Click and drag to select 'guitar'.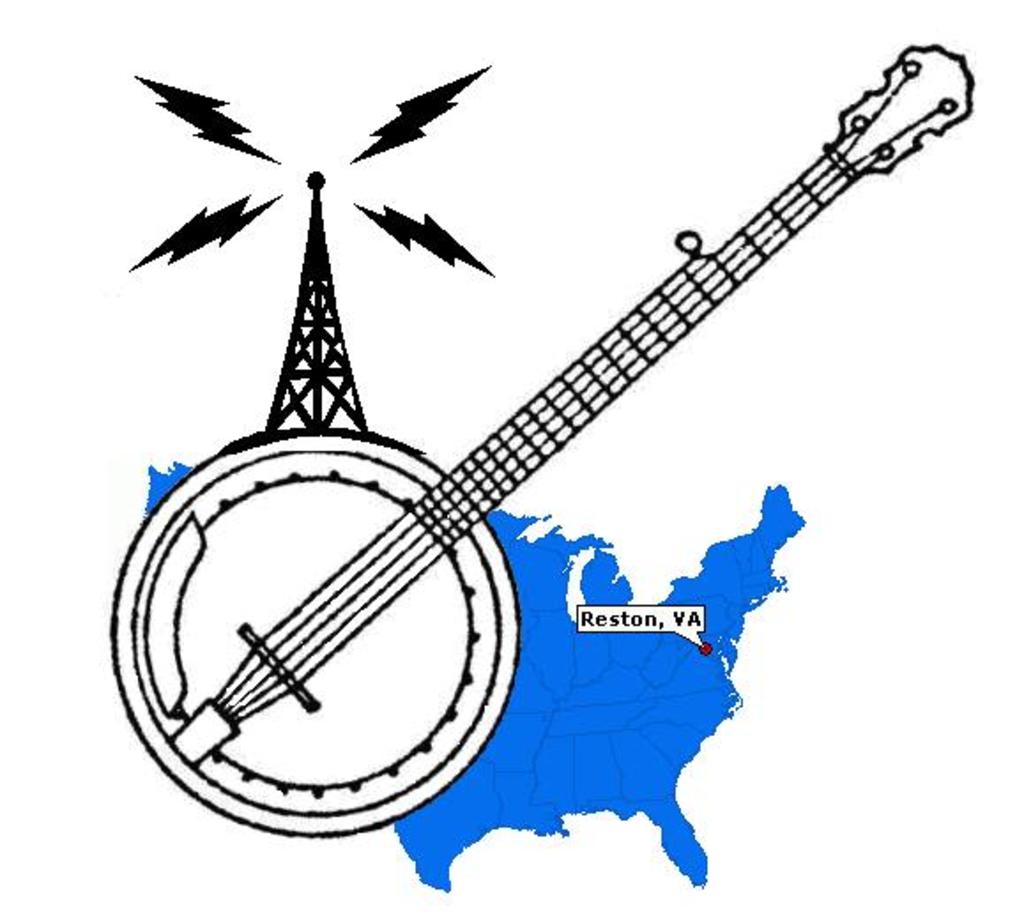
Selection: 110 42 976 840.
